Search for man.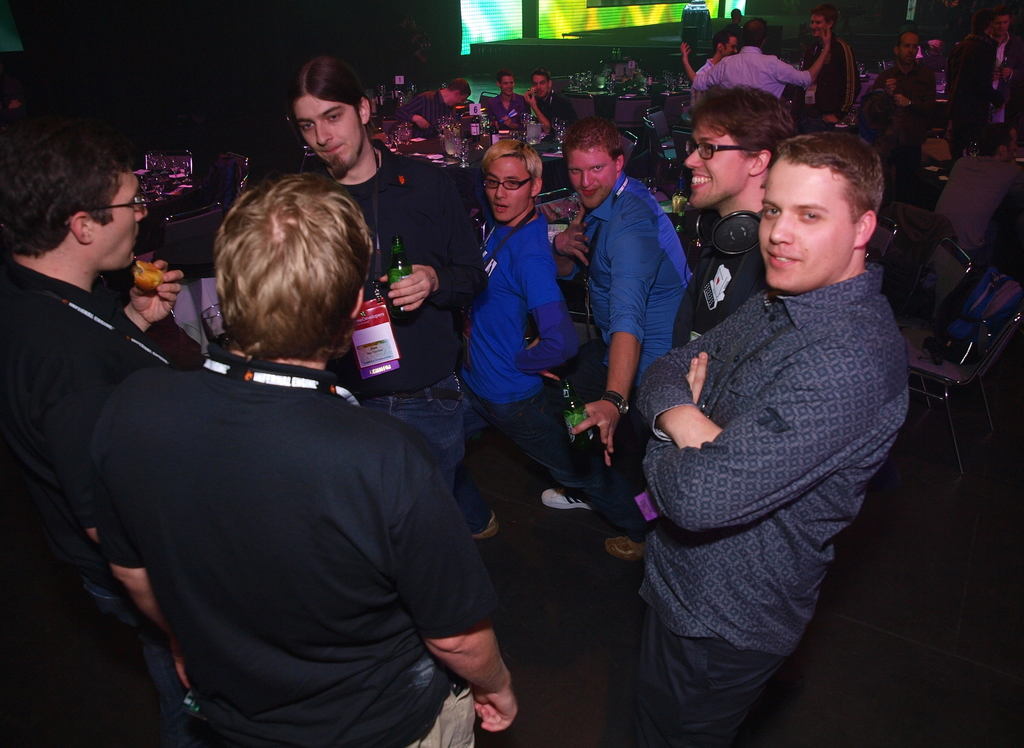
Found at pyautogui.locateOnScreen(680, 83, 796, 357).
